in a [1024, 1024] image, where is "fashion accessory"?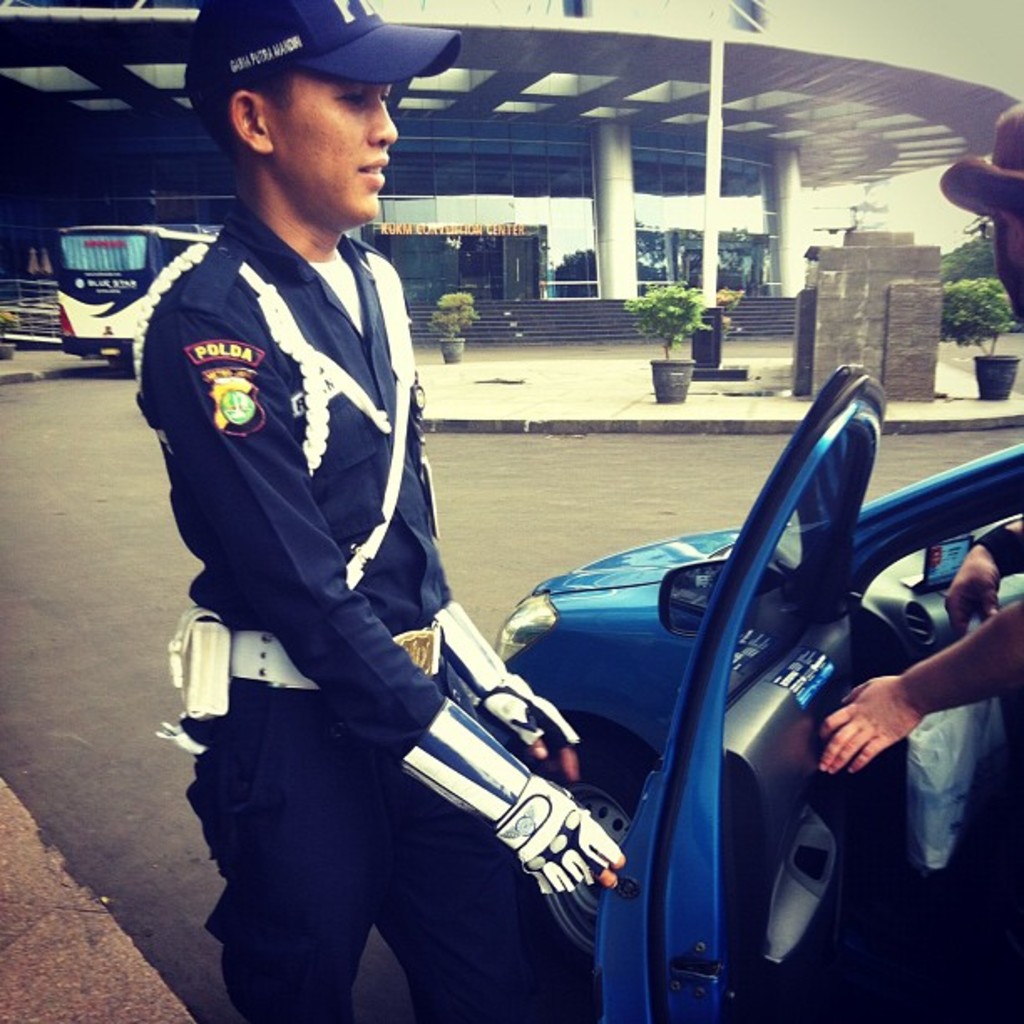
bbox(181, 0, 467, 112).
